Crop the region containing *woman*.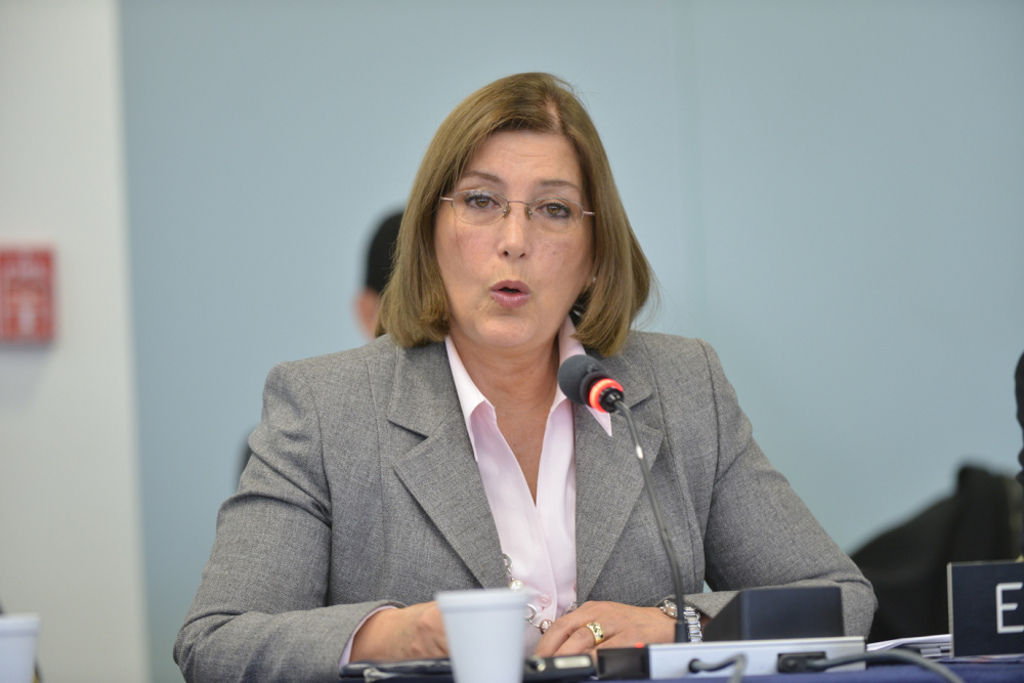
Crop region: [173, 72, 878, 682].
